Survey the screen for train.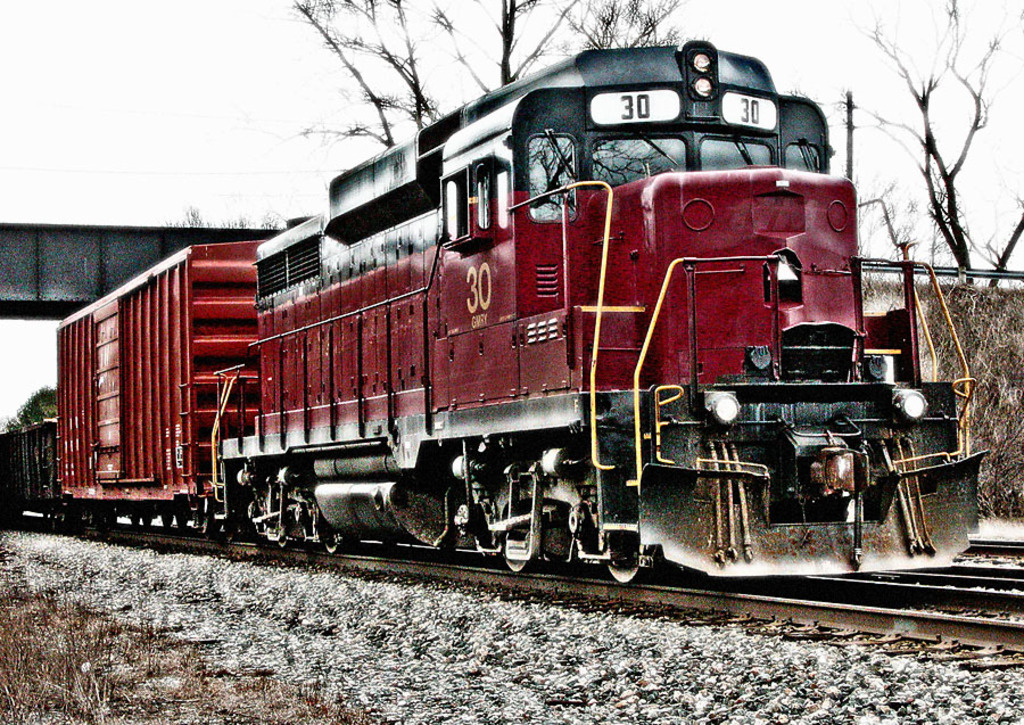
Survey found: detection(0, 36, 990, 598).
